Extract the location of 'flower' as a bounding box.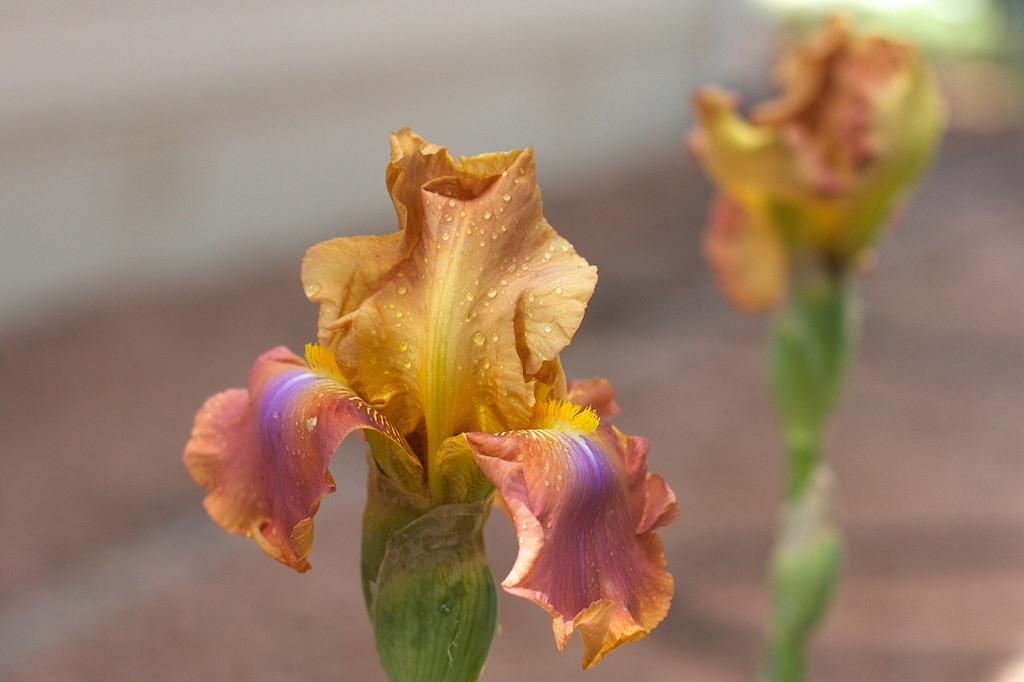
box(686, 10, 947, 424).
